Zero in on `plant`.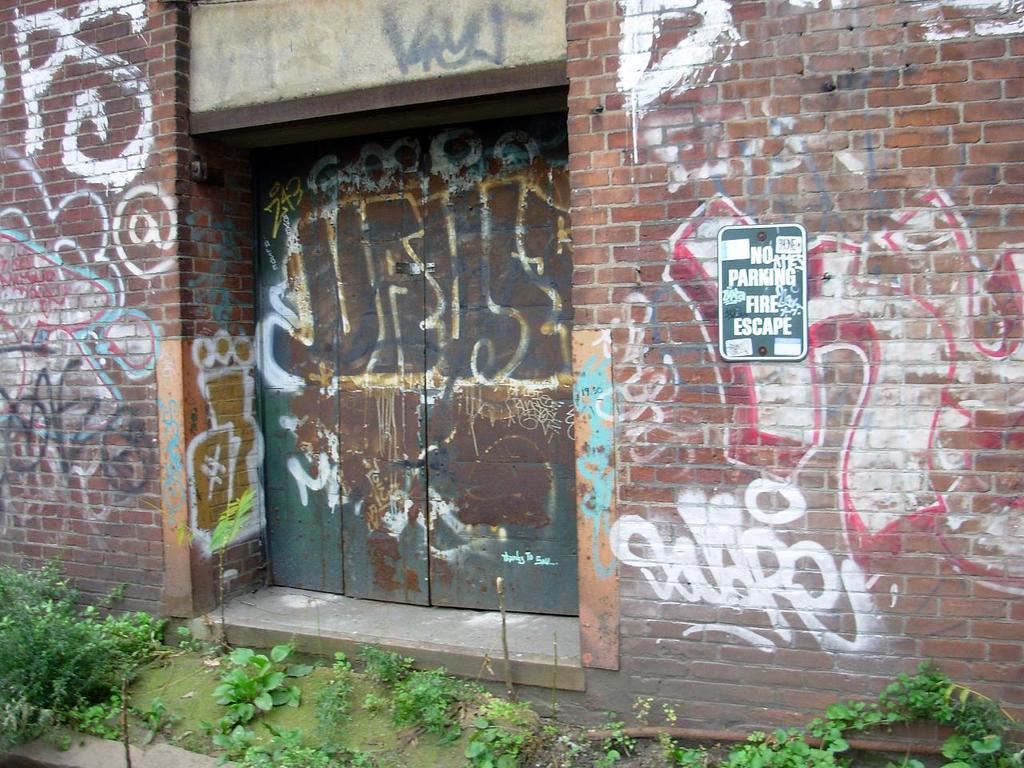
Zeroed in: <box>554,734,593,766</box>.
